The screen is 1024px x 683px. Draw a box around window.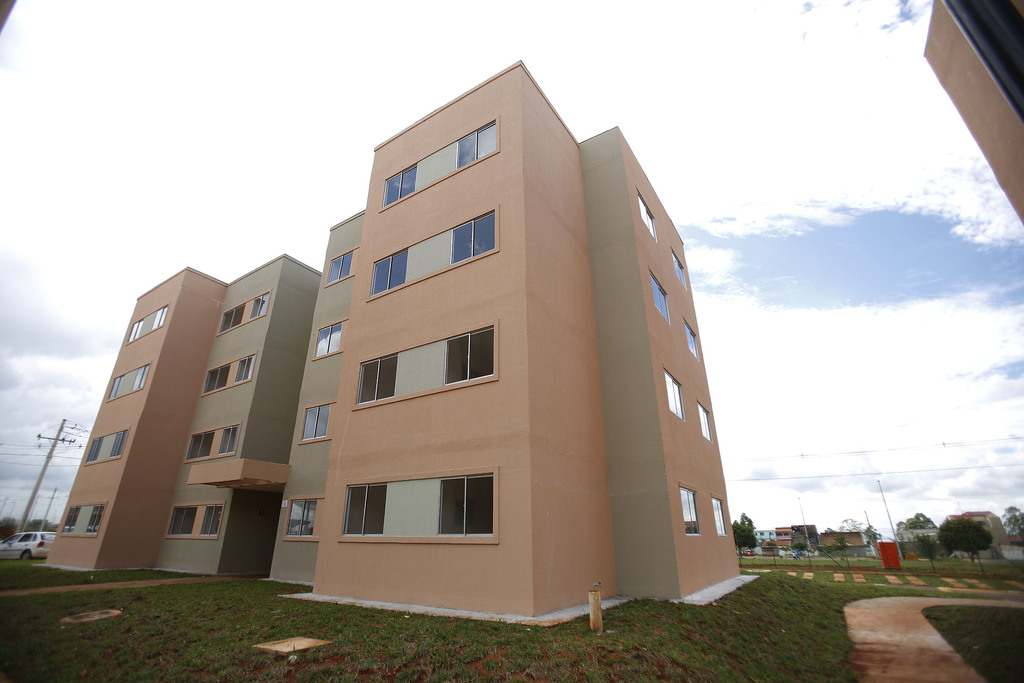
(left=339, top=468, right=500, bottom=543).
